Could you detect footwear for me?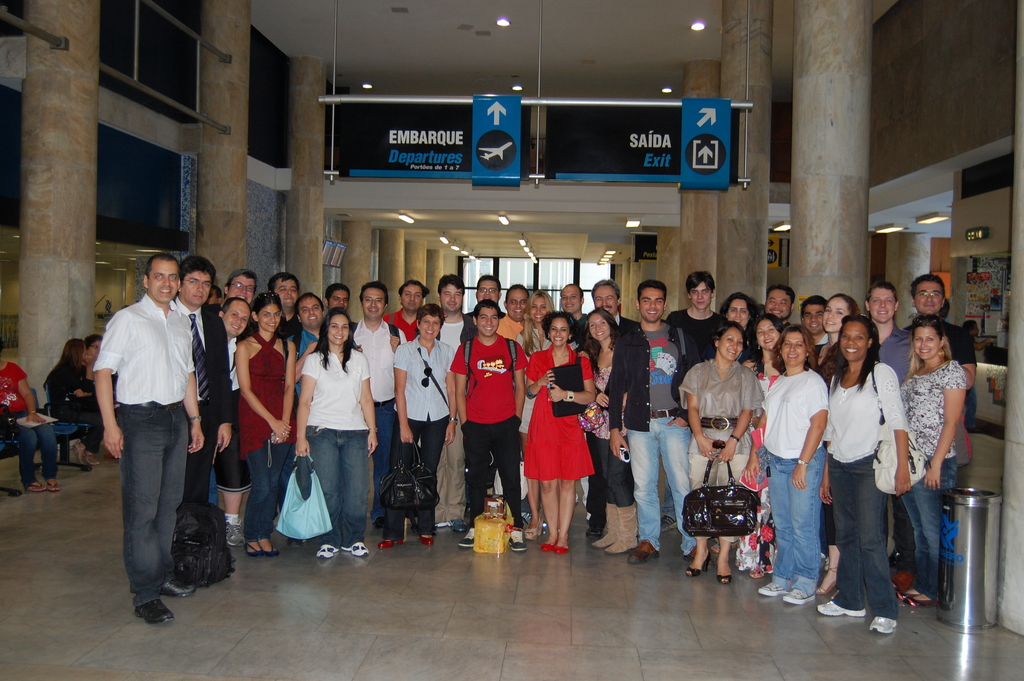
Detection result: BBox(84, 454, 99, 466).
